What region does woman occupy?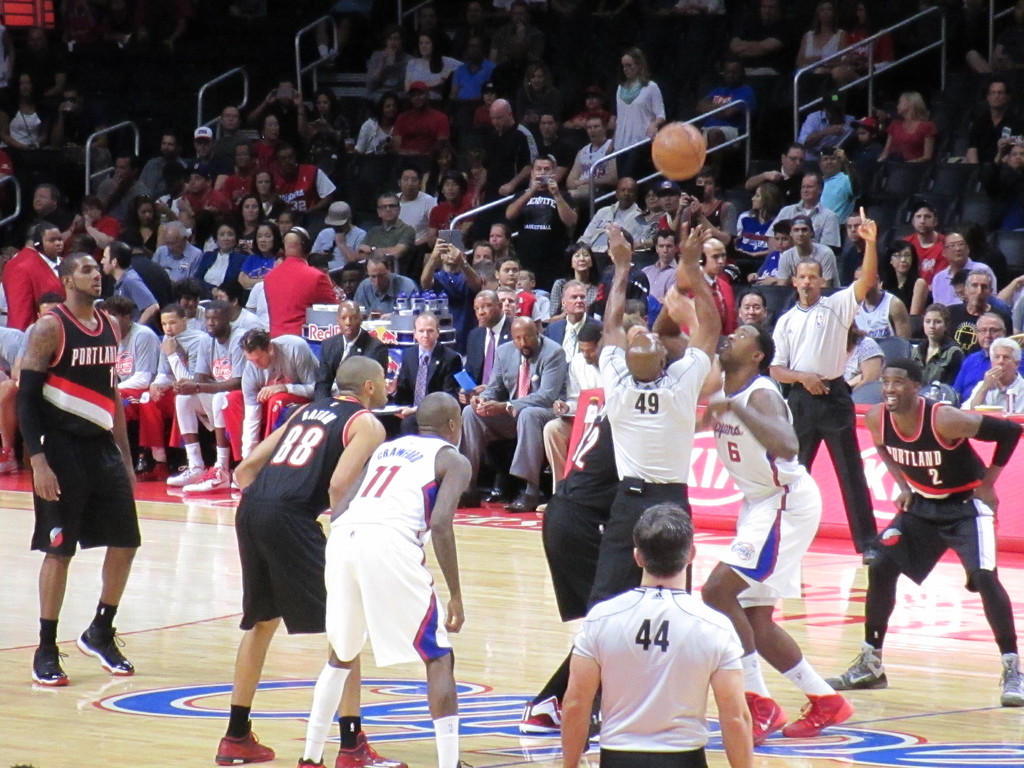
511 58 559 136.
